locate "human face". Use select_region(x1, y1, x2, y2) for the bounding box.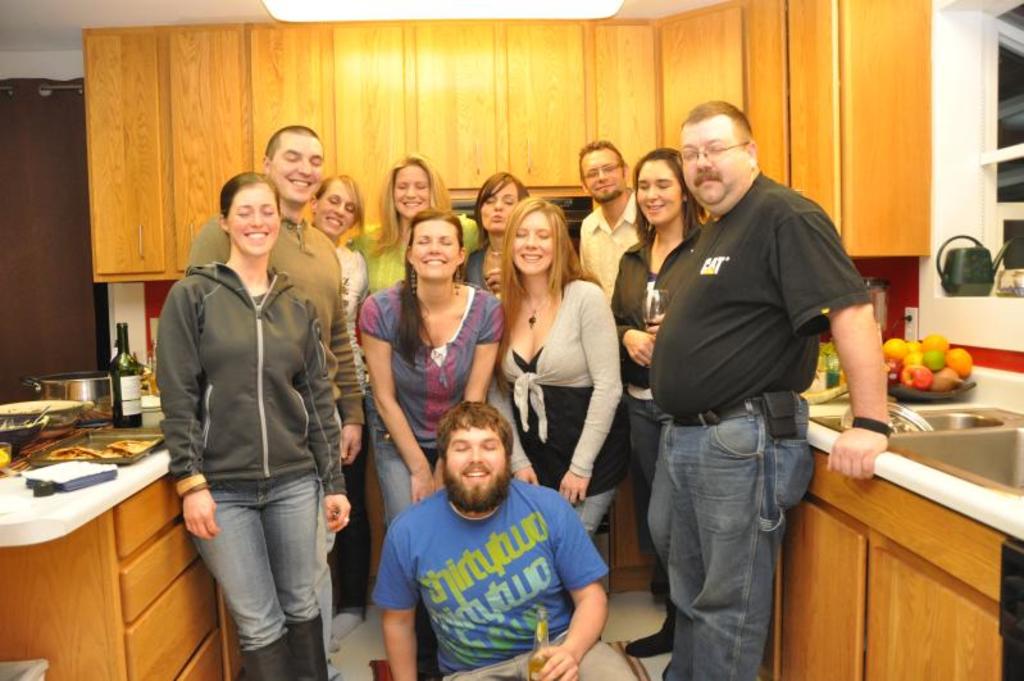
select_region(475, 171, 514, 231).
